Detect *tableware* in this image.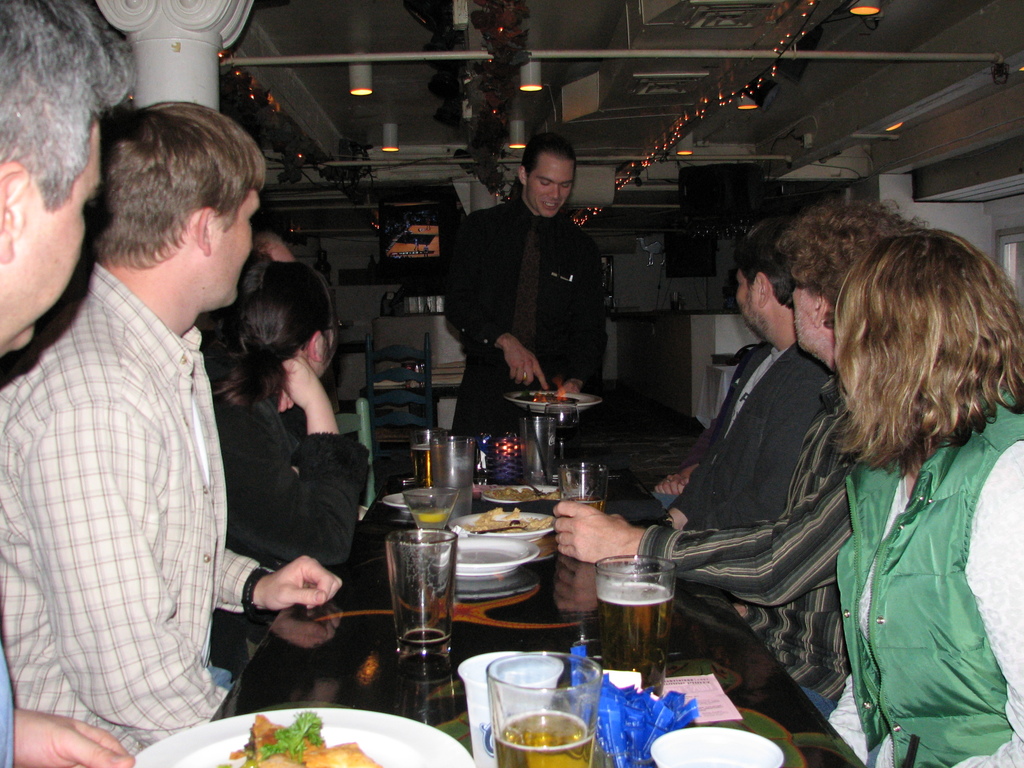
Detection: <box>556,460,609,525</box>.
